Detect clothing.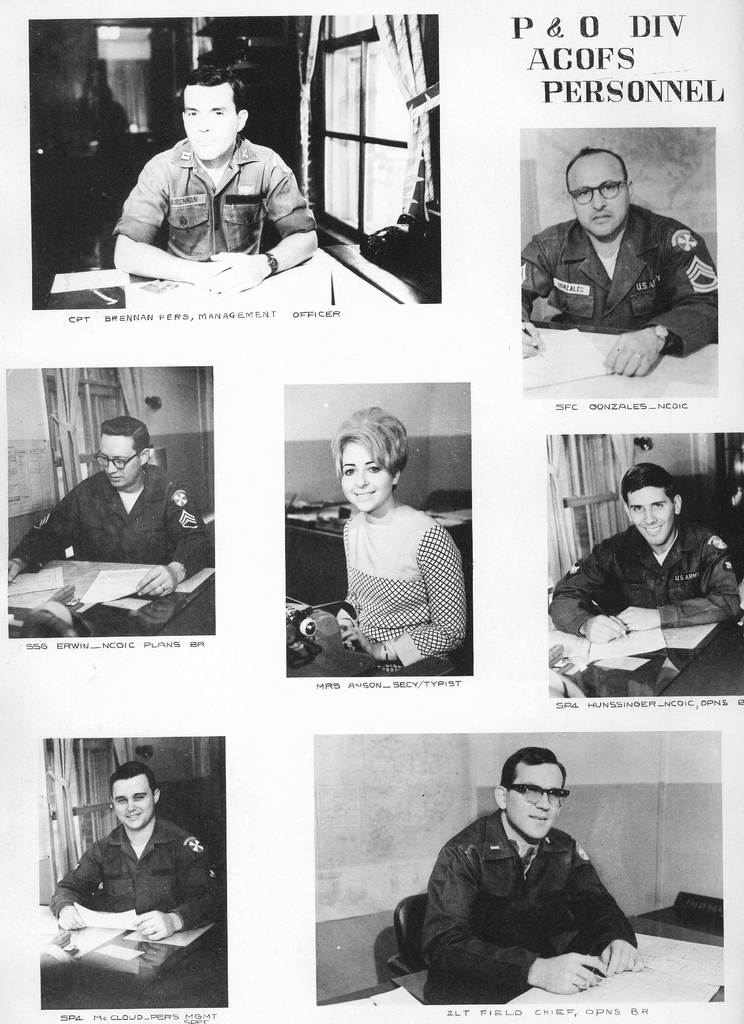
Detected at 551:510:738:643.
